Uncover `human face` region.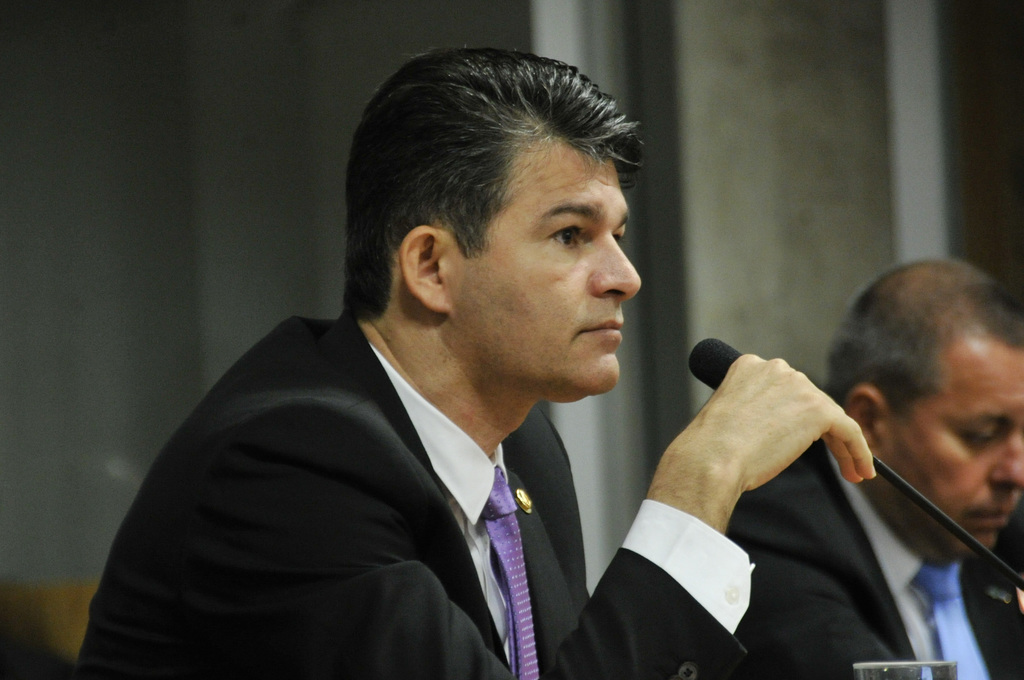
Uncovered: 893:338:1023:566.
